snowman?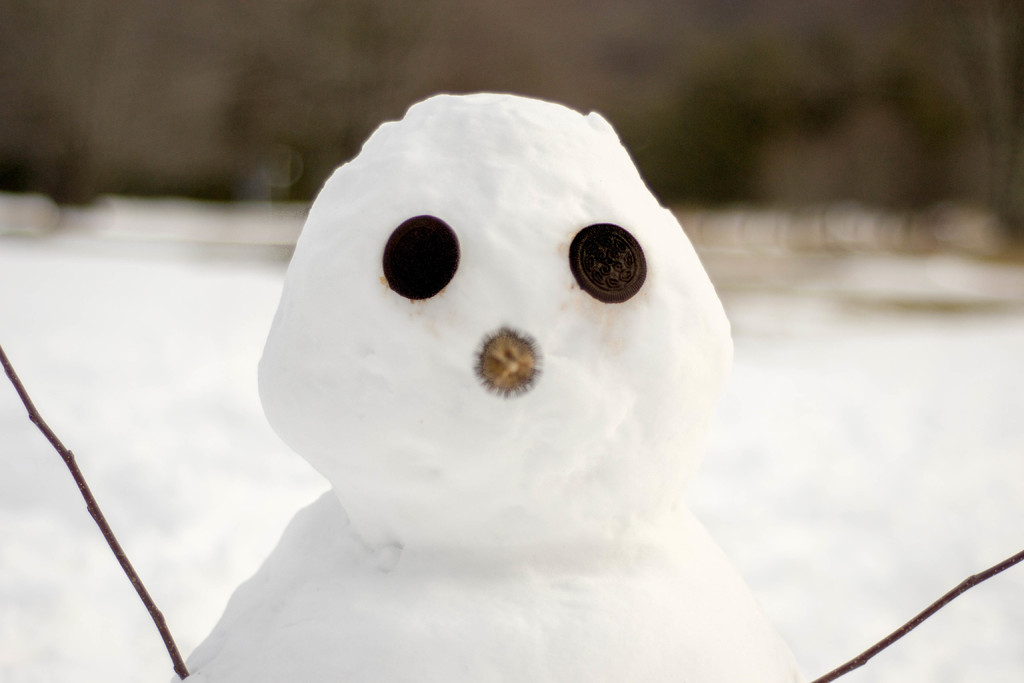
locate(0, 93, 1023, 682)
